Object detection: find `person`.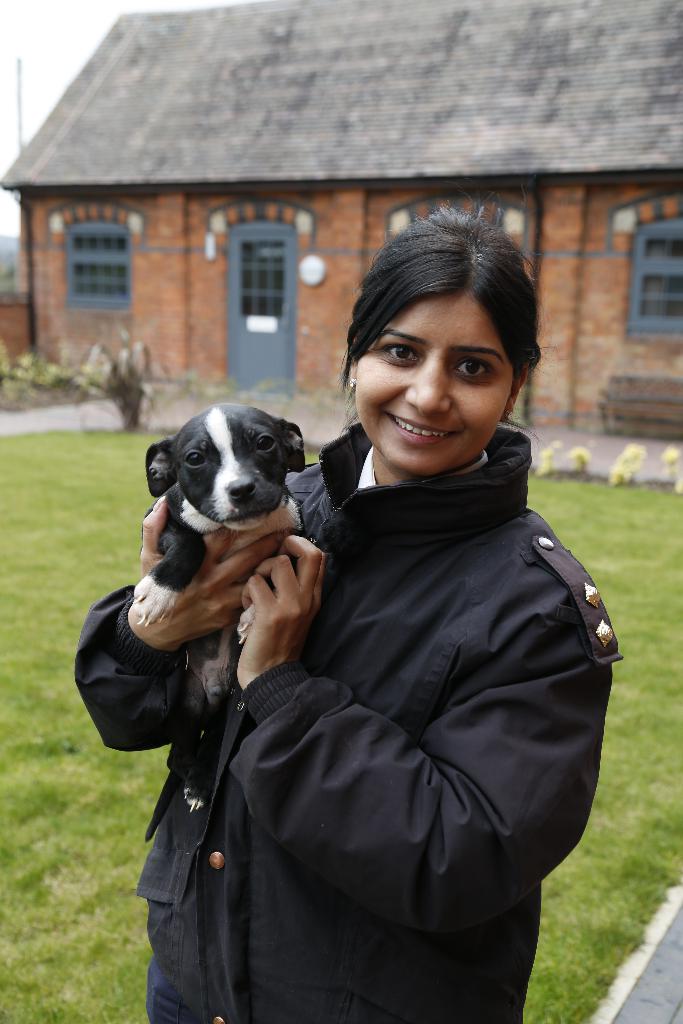
bbox=(82, 209, 625, 1023).
